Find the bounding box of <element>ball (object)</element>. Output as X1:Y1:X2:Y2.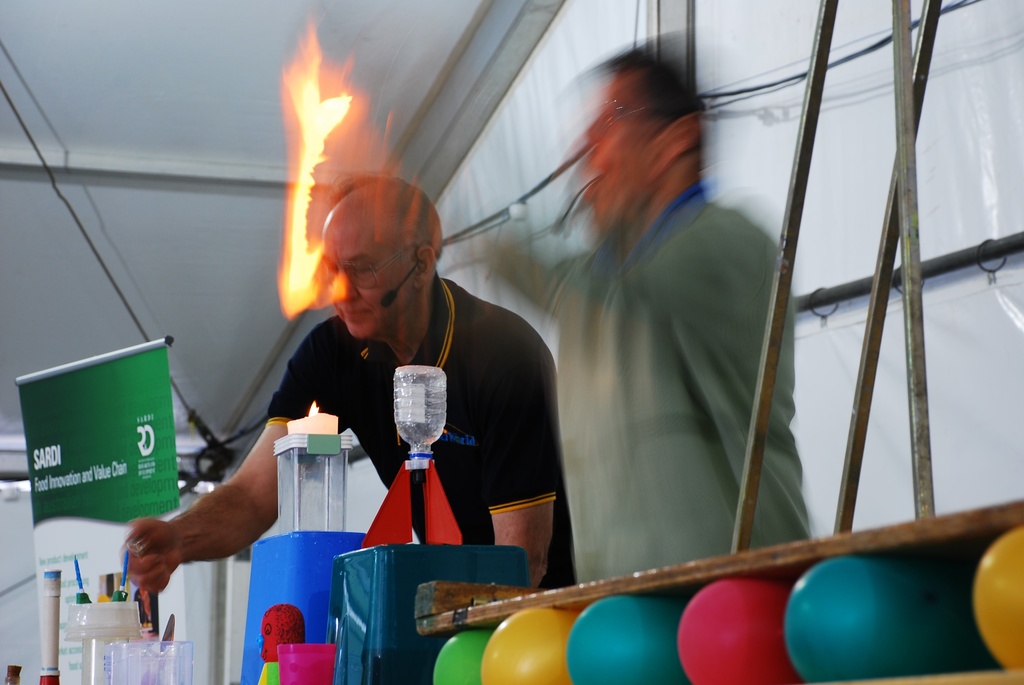
483:606:566:684.
